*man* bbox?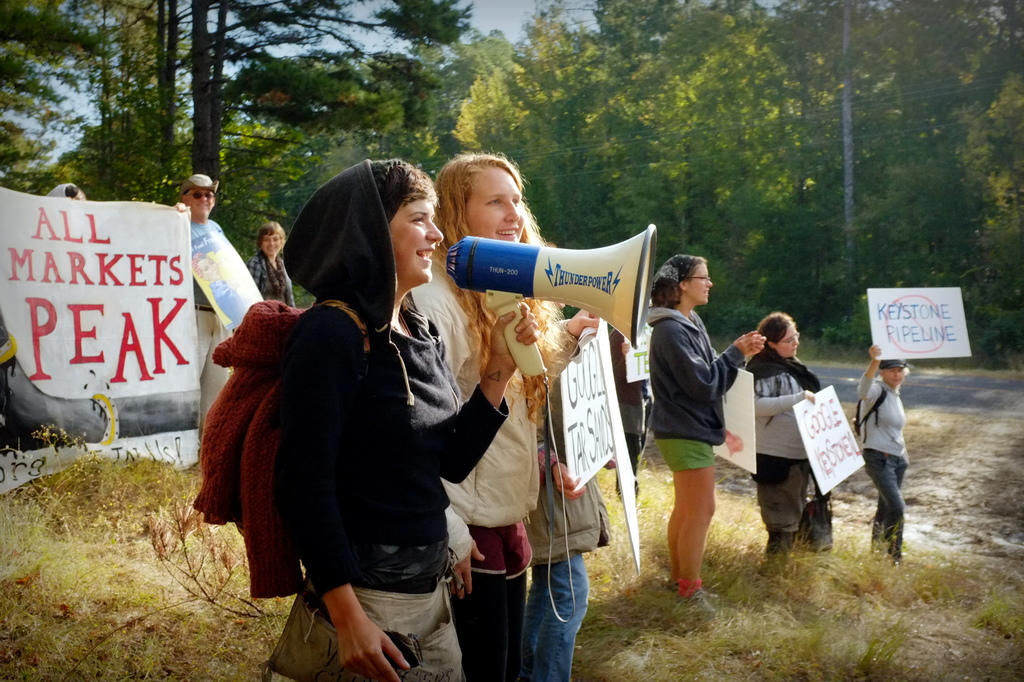
crop(169, 173, 244, 423)
